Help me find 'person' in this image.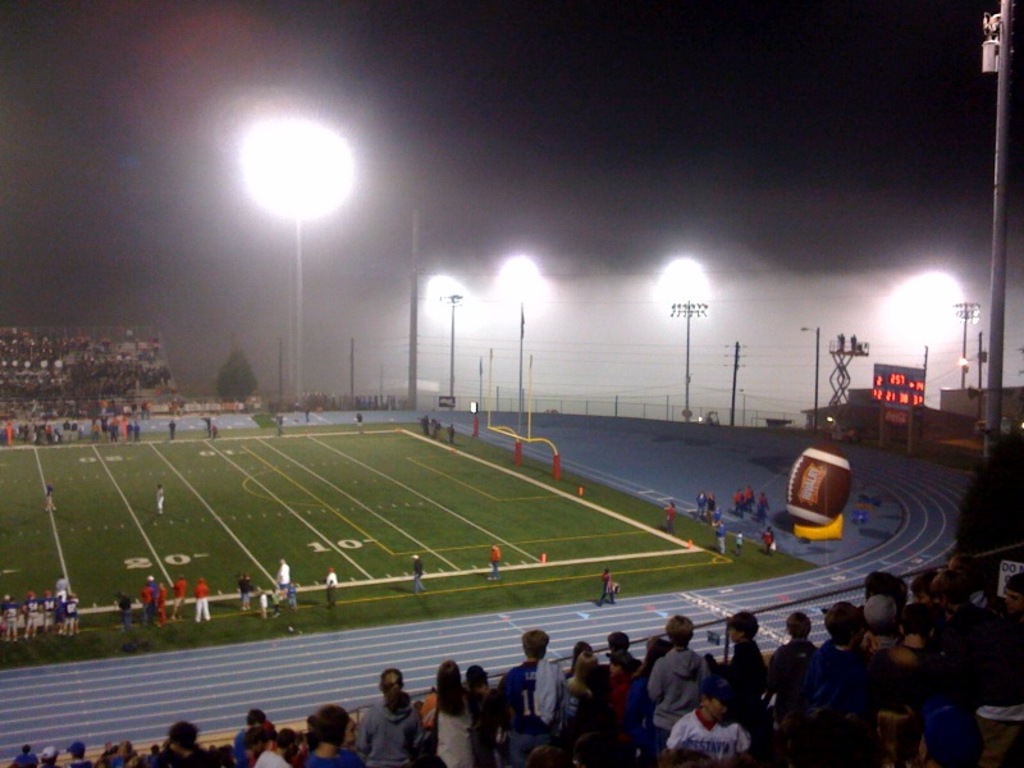
Found it: [768, 608, 814, 718].
